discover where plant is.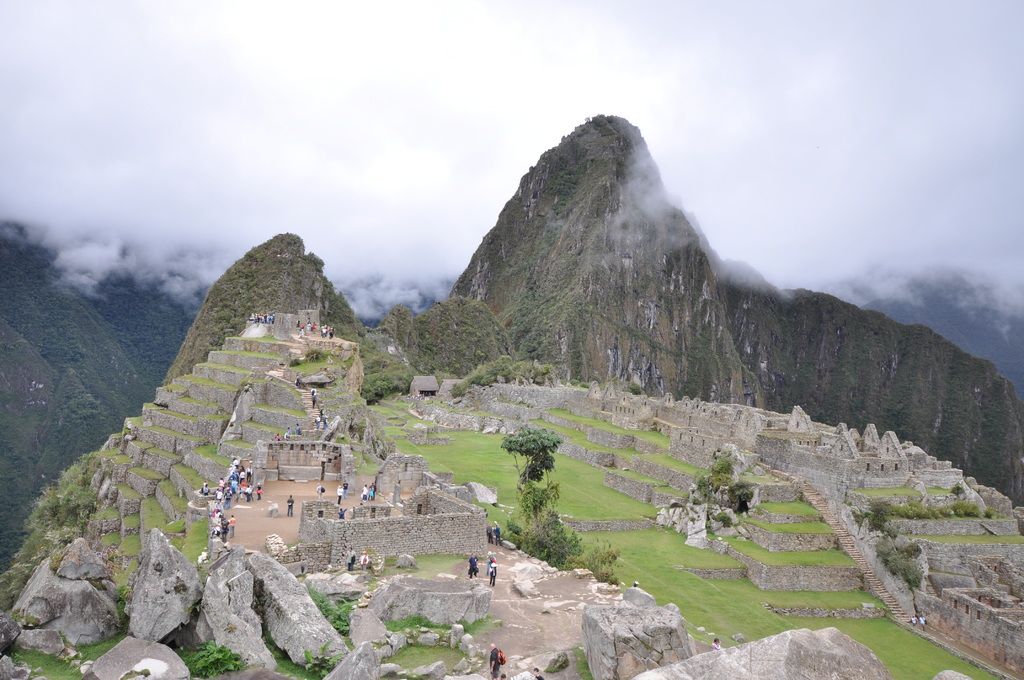
Discovered at 692, 470, 711, 500.
